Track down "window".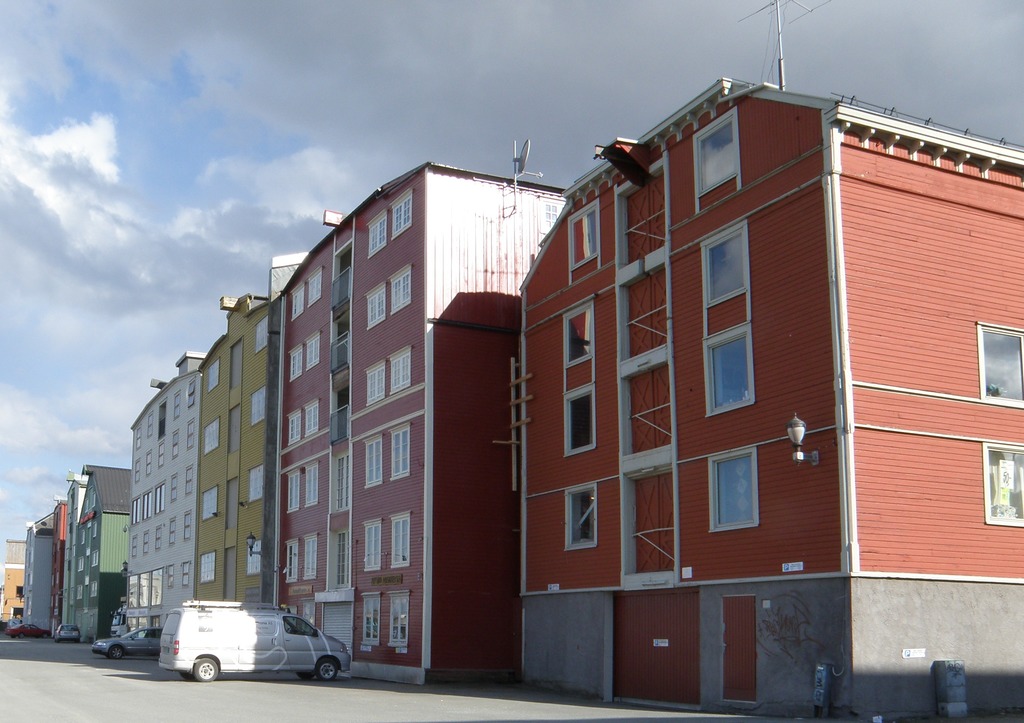
Tracked to (left=141, top=528, right=149, bottom=558).
